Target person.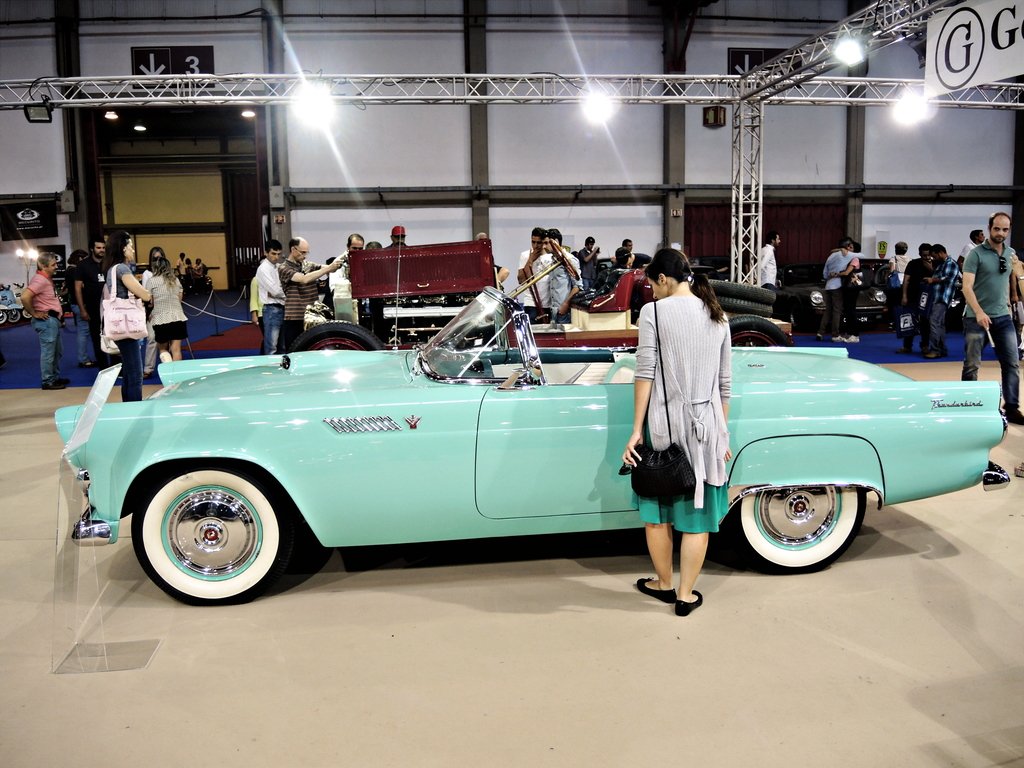
Target region: 19:246:65:388.
